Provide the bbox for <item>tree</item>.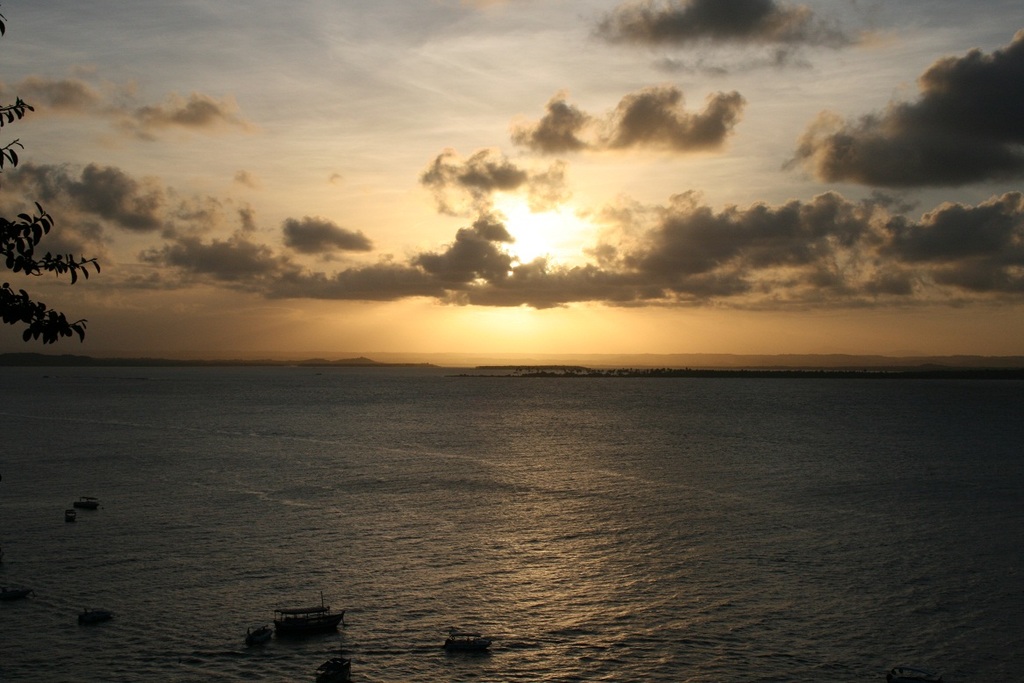
(5,178,109,368).
